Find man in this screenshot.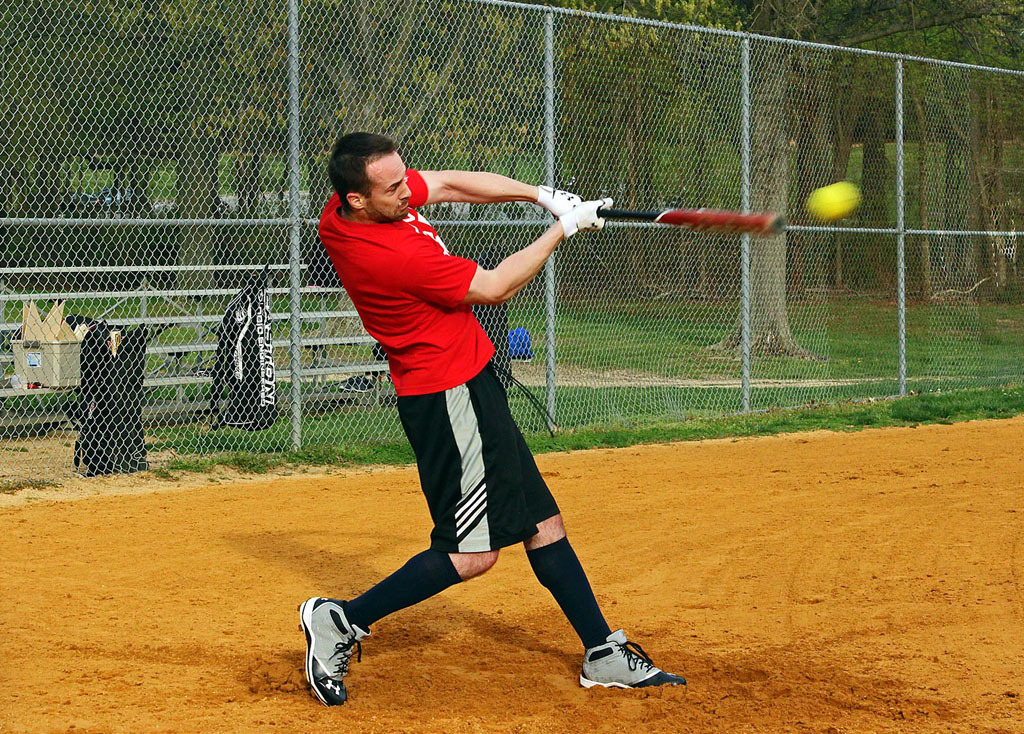
The bounding box for man is [268, 86, 693, 723].
